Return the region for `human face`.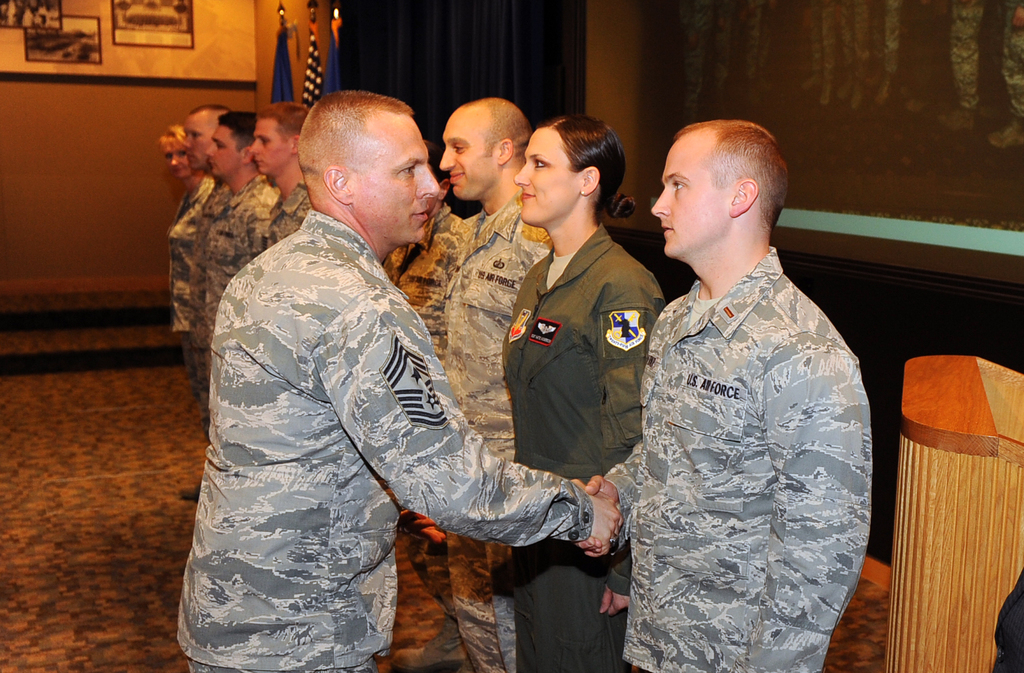
select_region(179, 117, 212, 175).
